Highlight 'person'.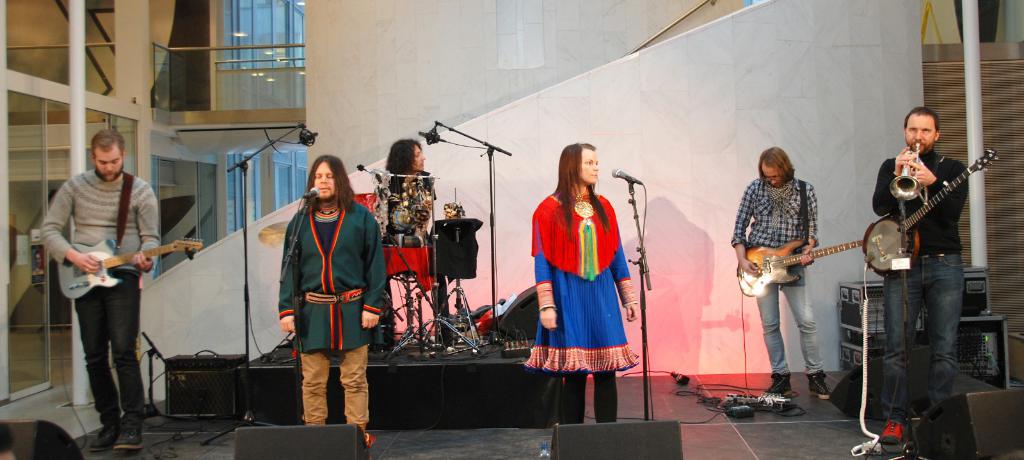
Highlighted region: [left=527, top=139, right=645, bottom=427].
